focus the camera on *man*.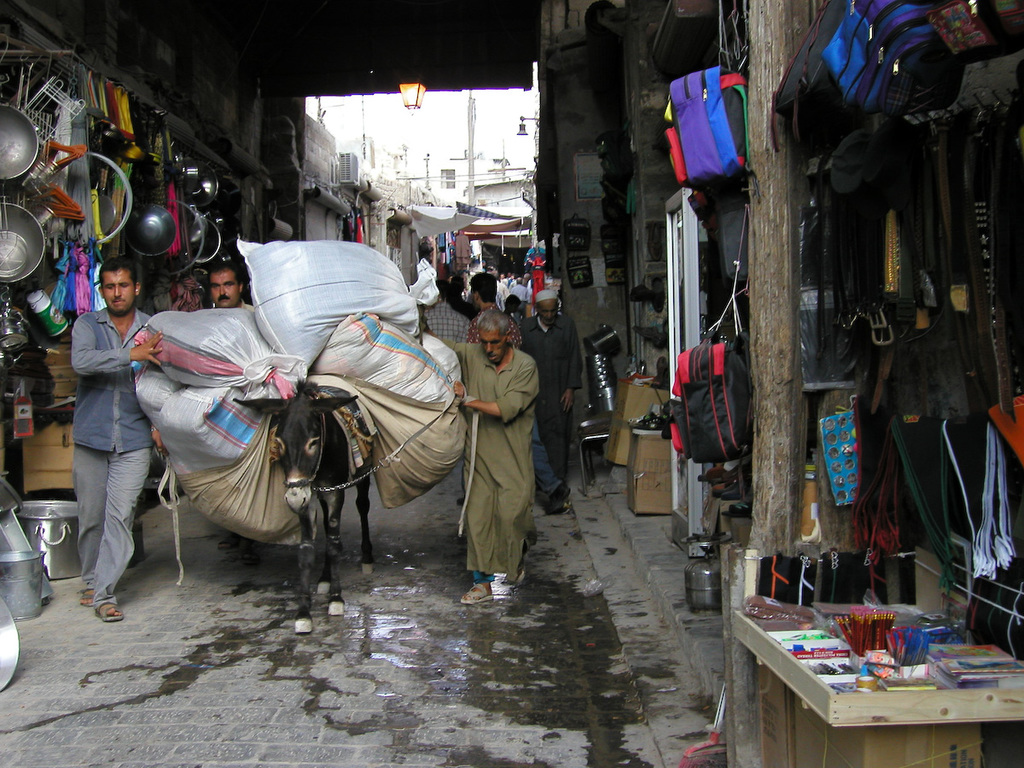
Focus region: 517,288,584,474.
